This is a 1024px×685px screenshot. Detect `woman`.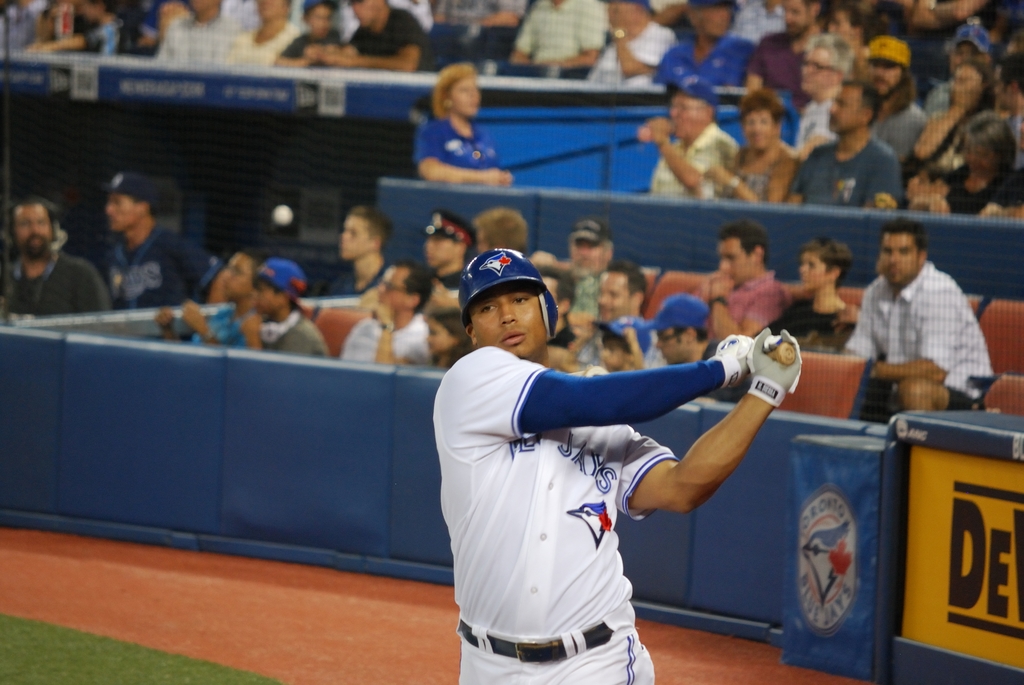
Rect(950, 113, 1023, 211).
